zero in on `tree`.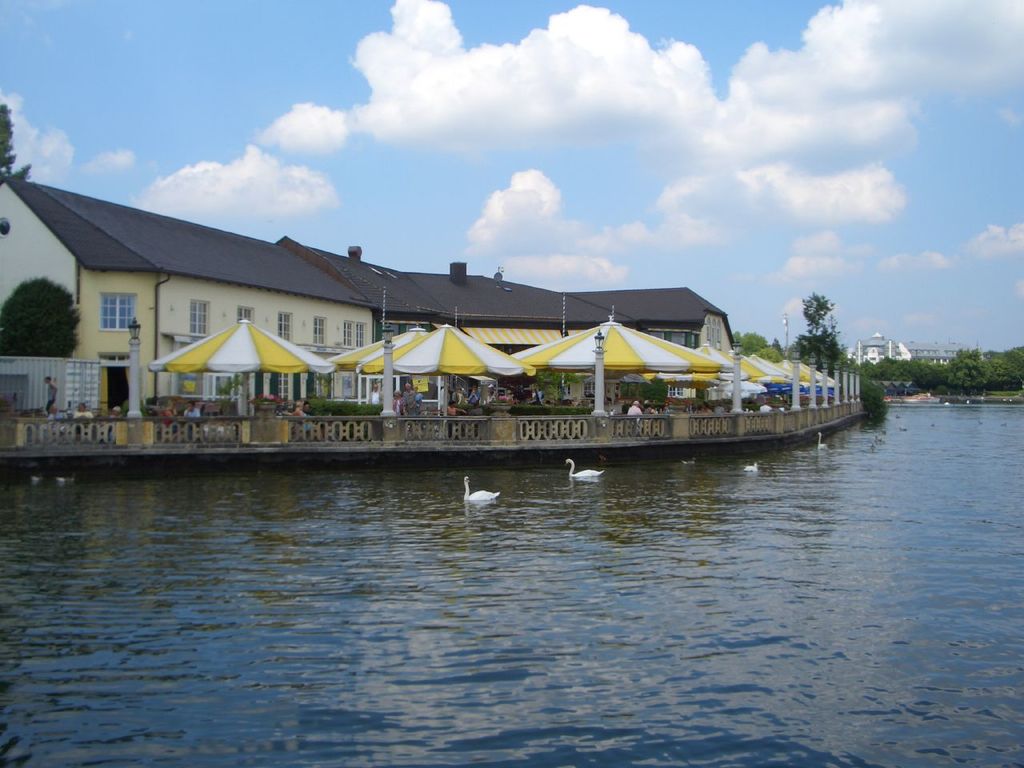
Zeroed in: {"left": 798, "top": 293, "right": 833, "bottom": 334}.
